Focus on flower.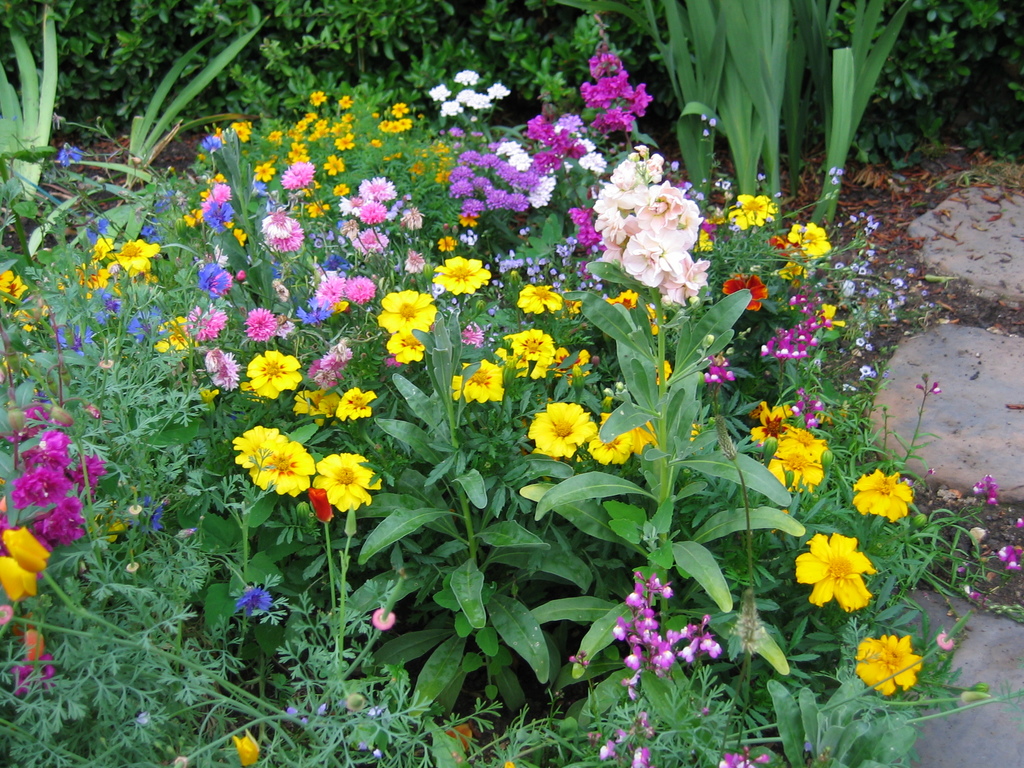
Focused at <region>445, 115, 605, 228</region>.
